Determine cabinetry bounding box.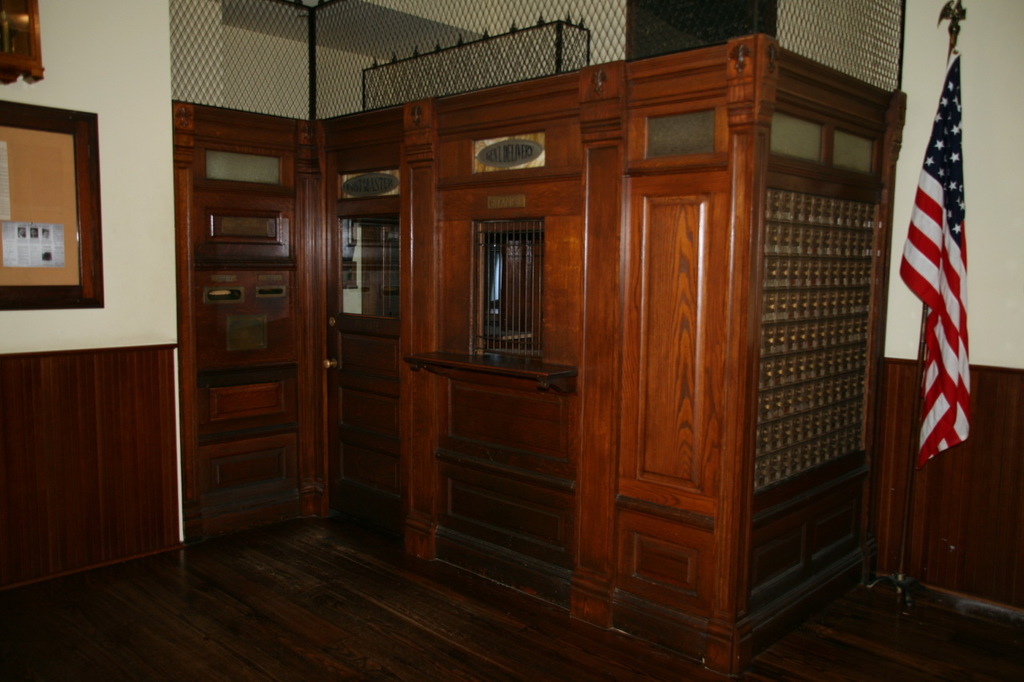
Determined: rect(172, 31, 915, 681).
